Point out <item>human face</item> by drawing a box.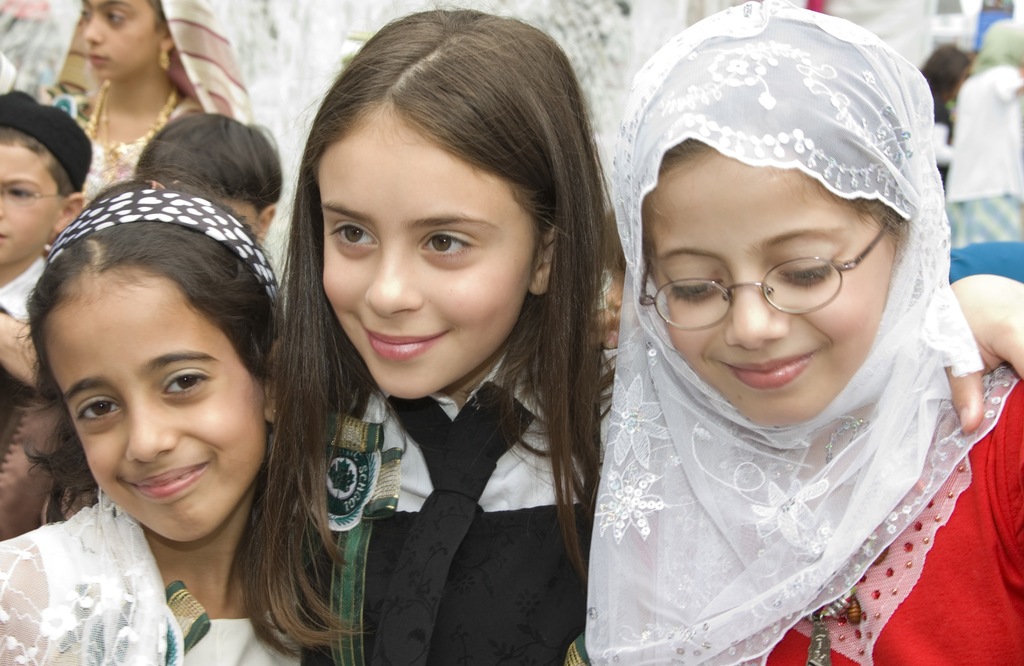
(0, 146, 59, 264).
